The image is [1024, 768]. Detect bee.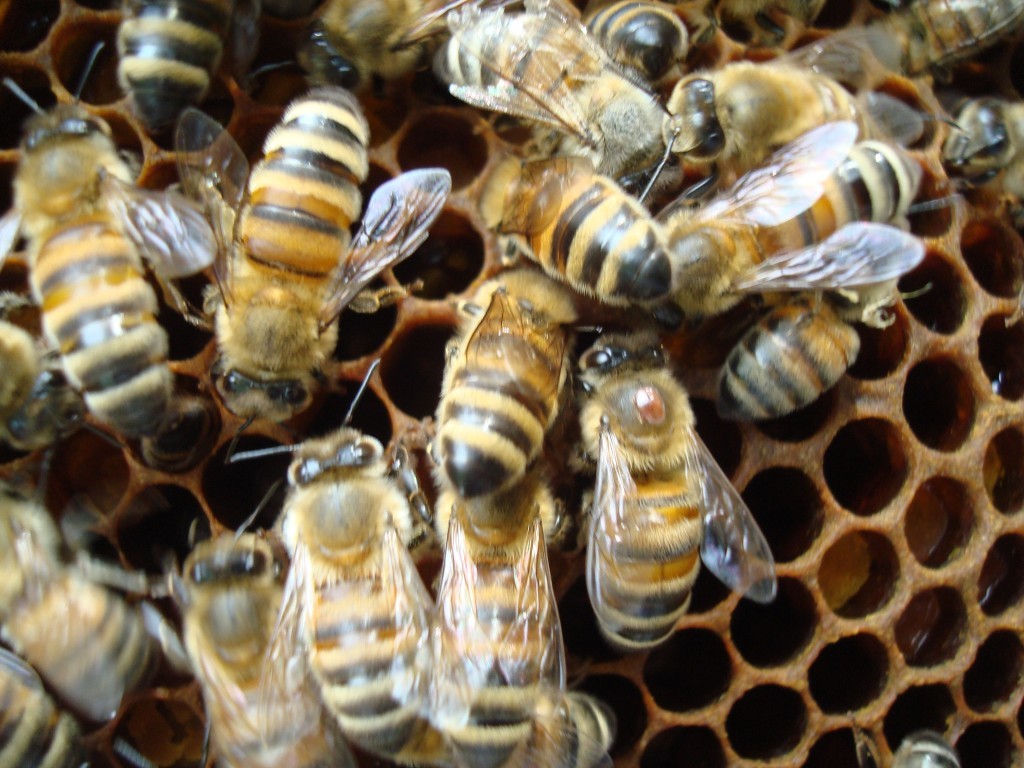
Detection: bbox=(300, 0, 471, 103).
